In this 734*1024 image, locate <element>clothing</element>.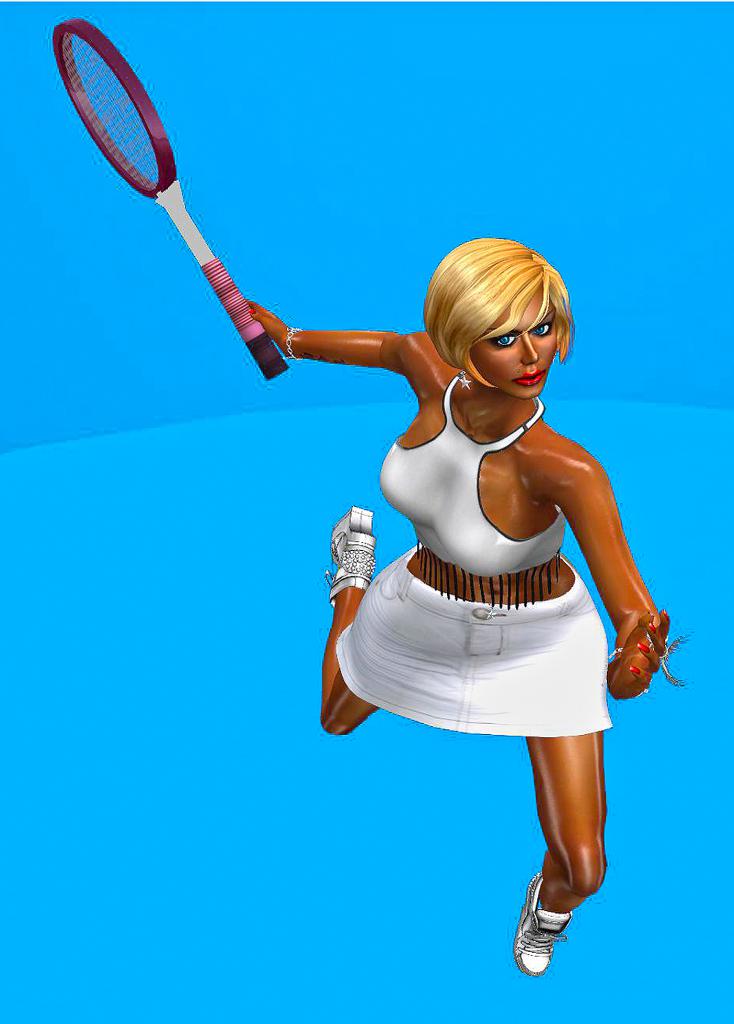
Bounding box: box(317, 362, 654, 749).
